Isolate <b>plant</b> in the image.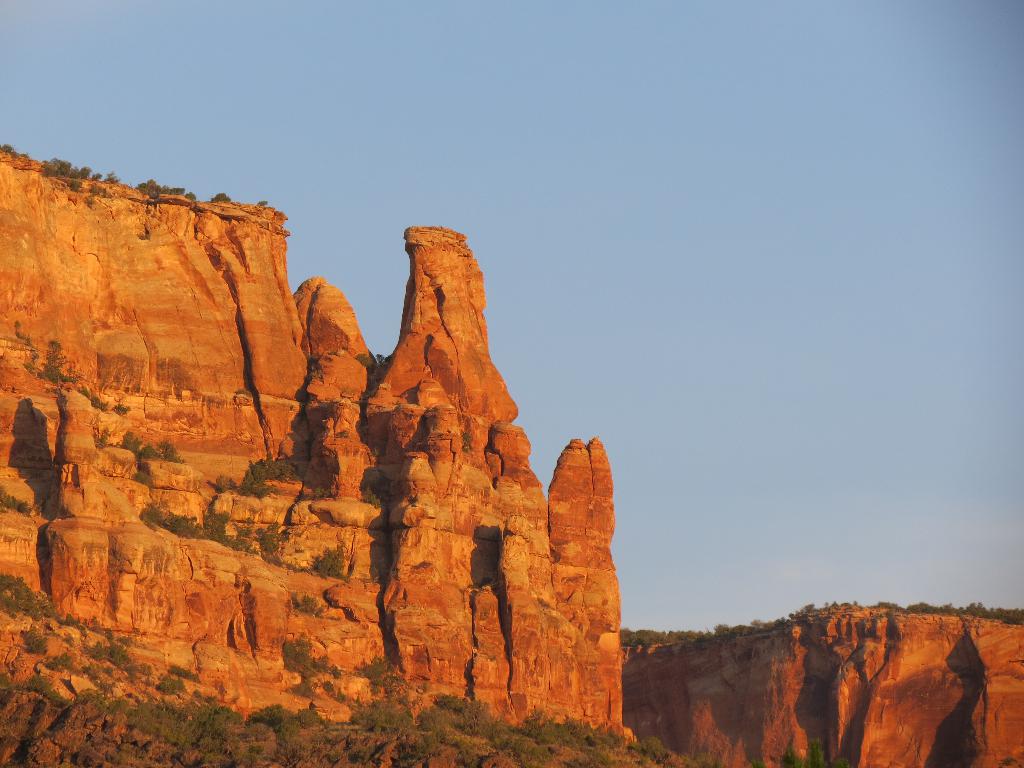
Isolated region: (305, 543, 364, 582).
